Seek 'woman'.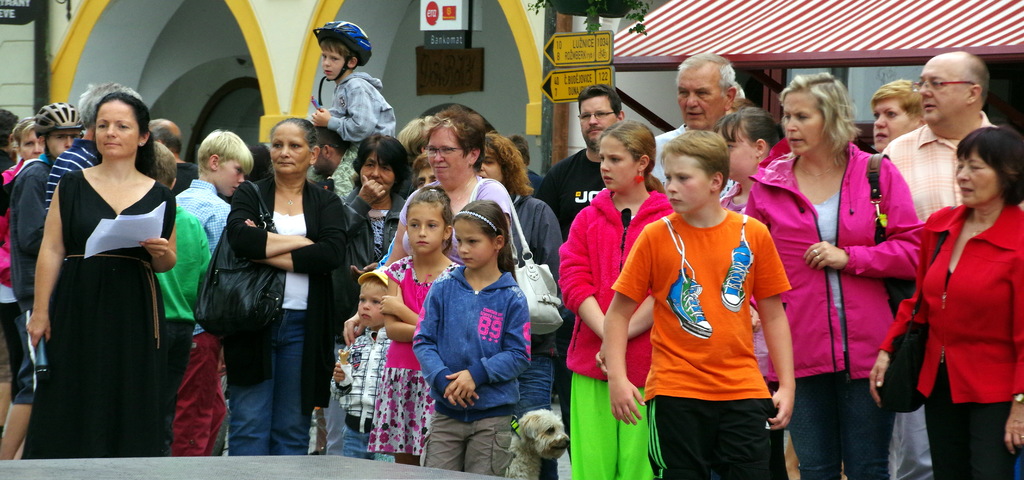
left=0, top=101, right=42, bottom=425.
